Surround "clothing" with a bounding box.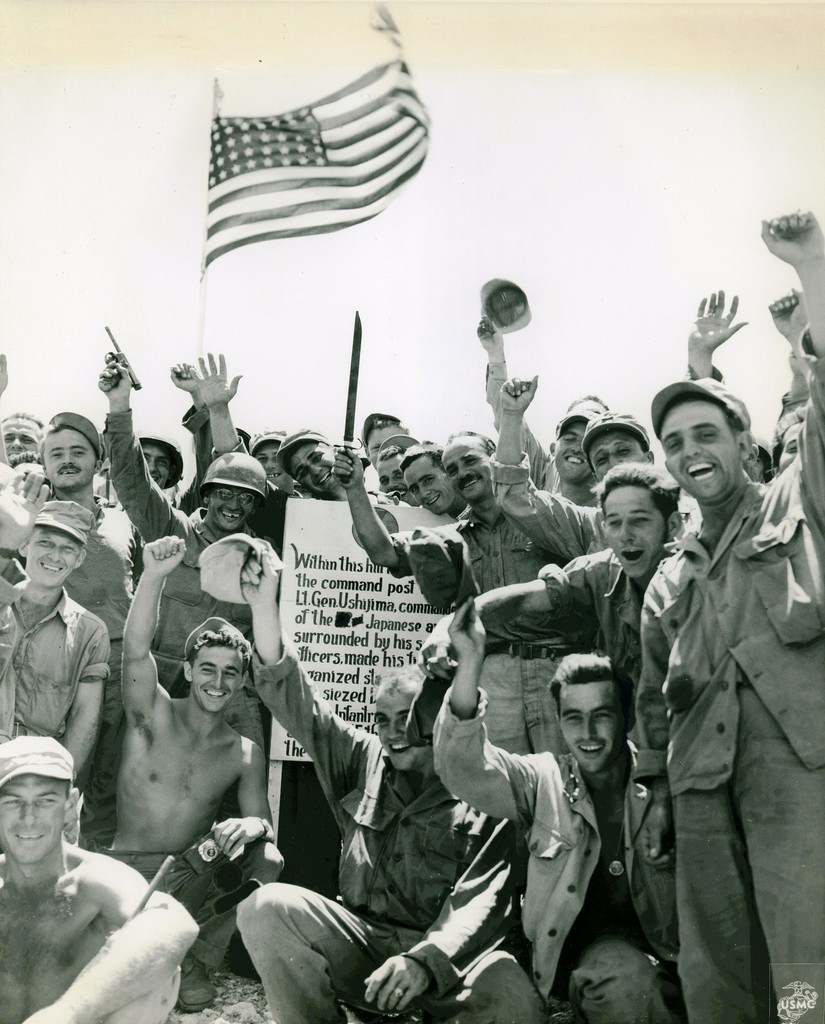
pyautogui.locateOnScreen(241, 652, 541, 1023).
